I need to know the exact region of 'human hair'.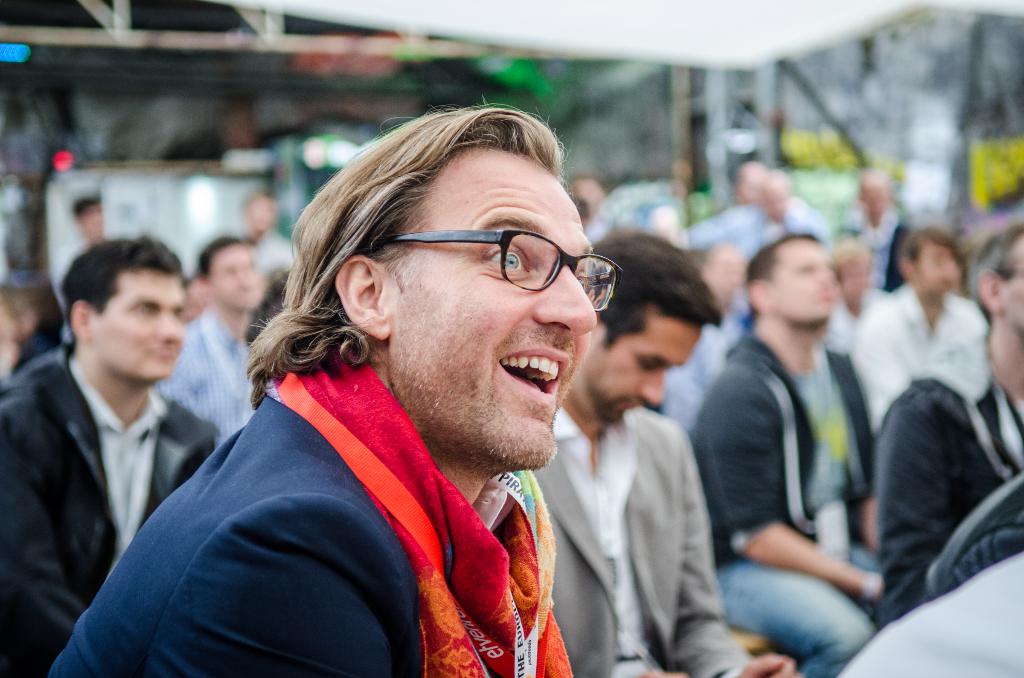
Region: [x1=588, y1=226, x2=723, y2=354].
